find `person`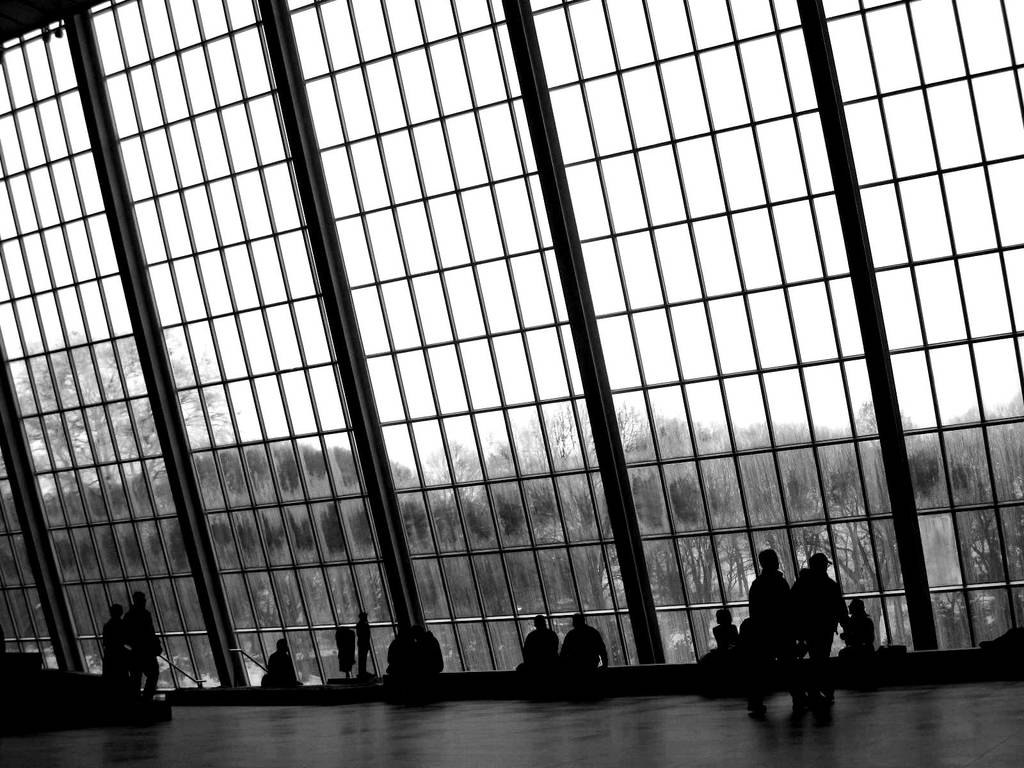
bbox=(93, 604, 118, 679)
